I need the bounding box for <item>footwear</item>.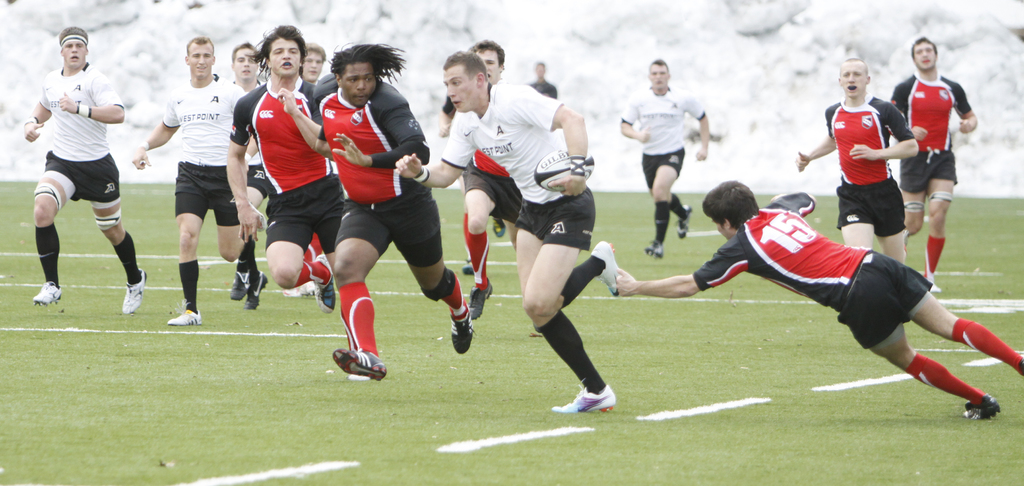
Here it is: <region>589, 241, 618, 295</region>.
